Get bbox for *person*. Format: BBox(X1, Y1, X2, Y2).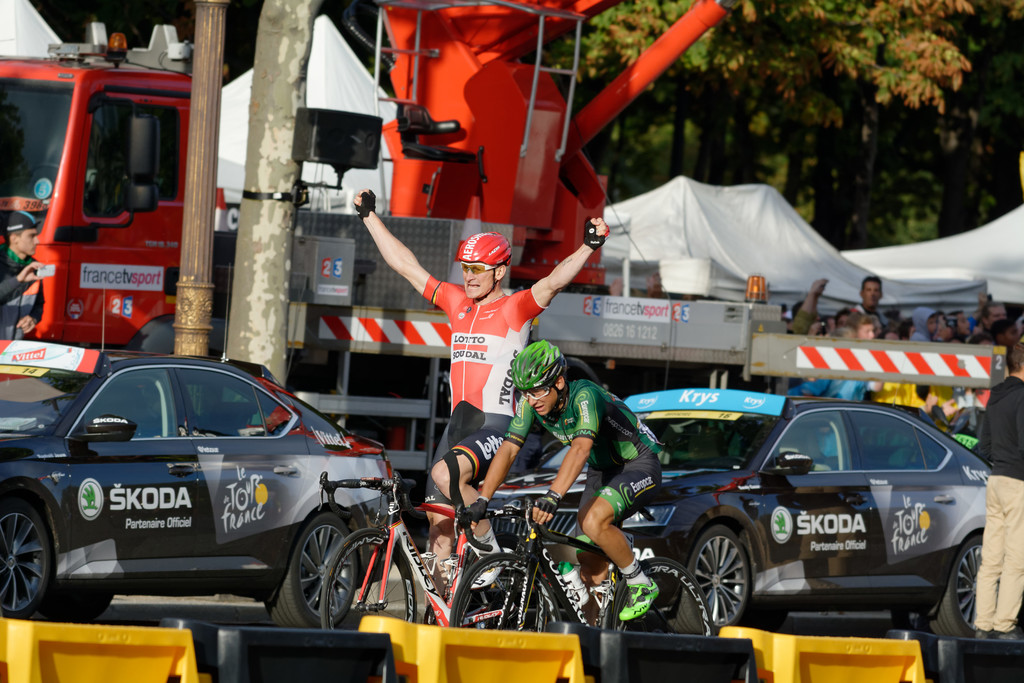
BBox(353, 192, 601, 591).
